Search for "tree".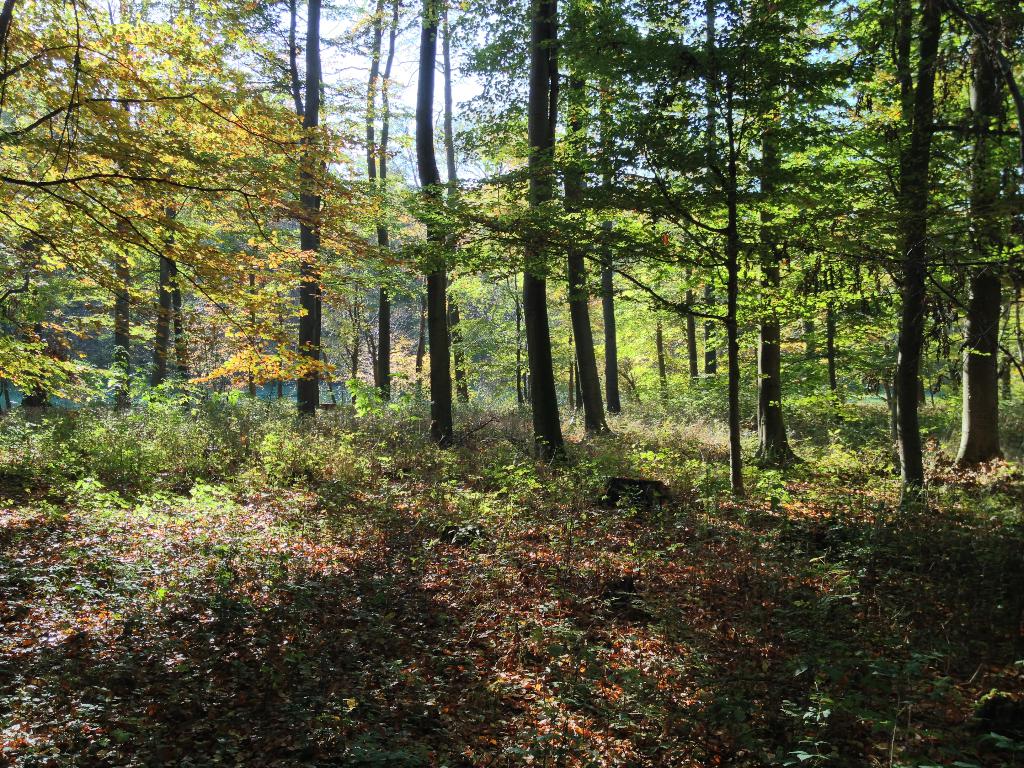
Found at (x1=608, y1=0, x2=769, y2=462).
